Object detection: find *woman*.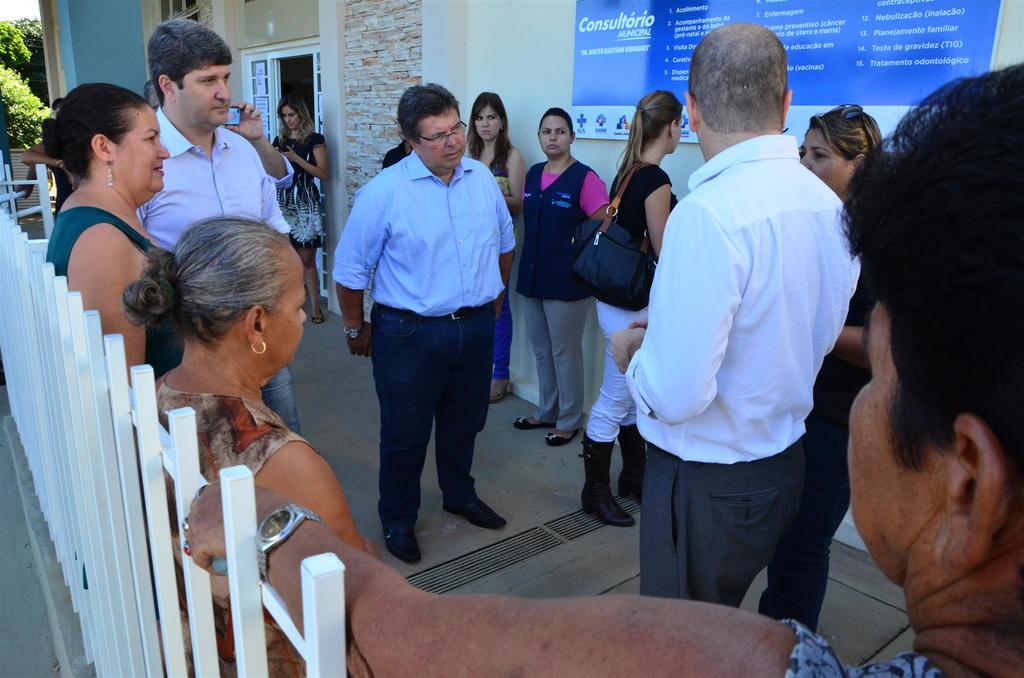
detection(268, 94, 333, 320).
